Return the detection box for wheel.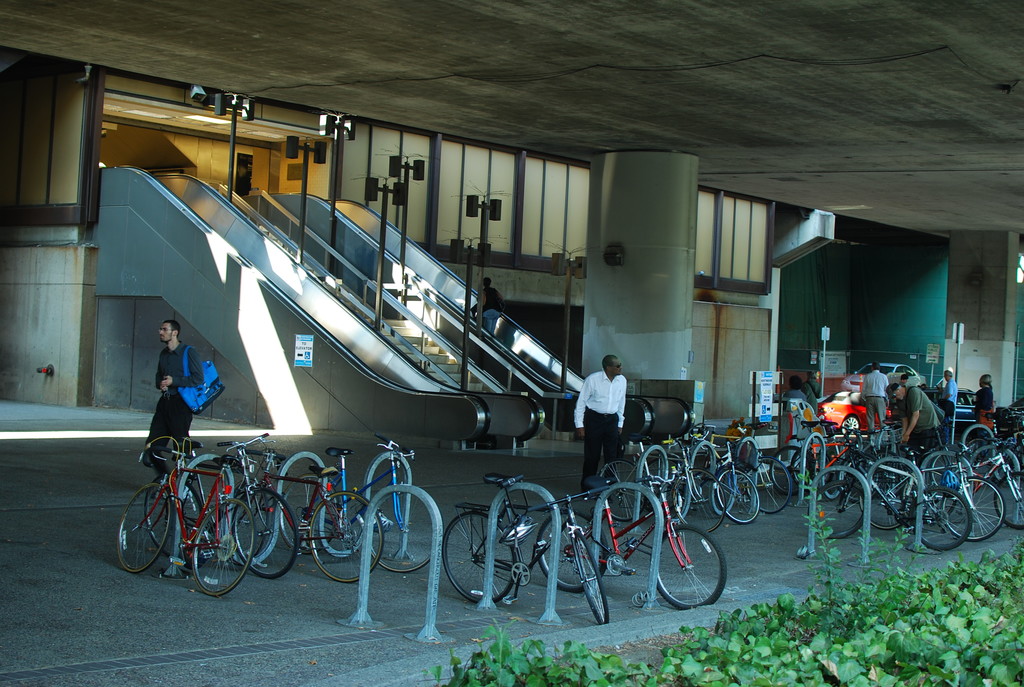
(840,415,860,436).
